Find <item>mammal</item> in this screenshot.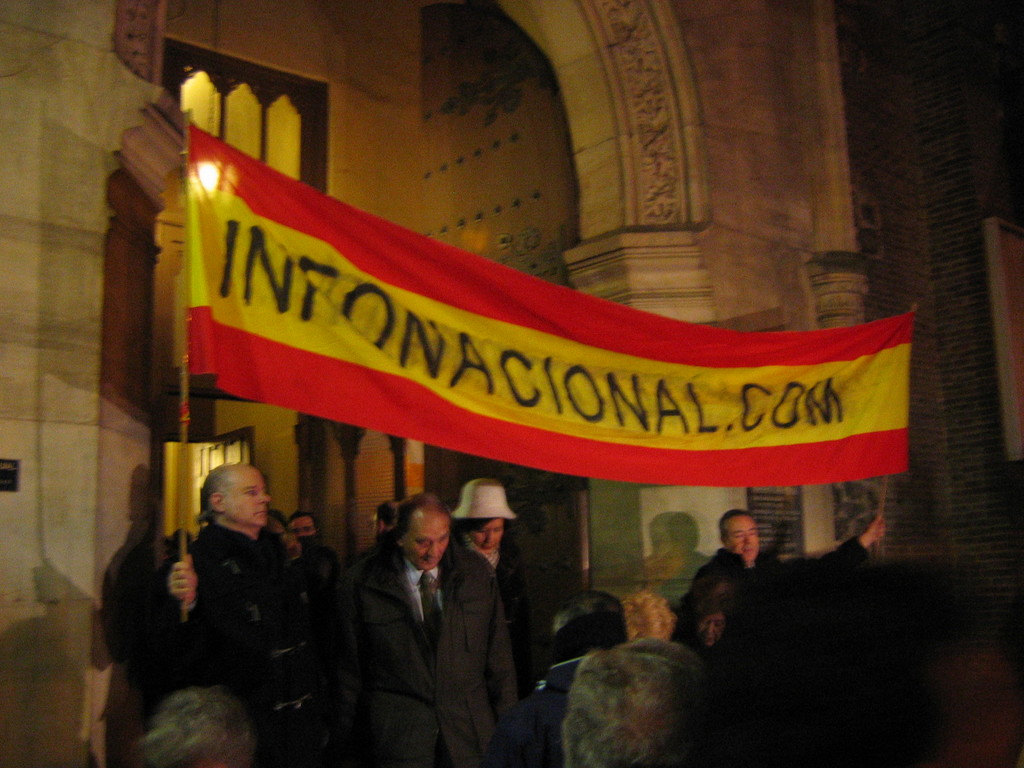
The bounding box for <item>mammal</item> is <region>682, 507, 888, 767</region>.
